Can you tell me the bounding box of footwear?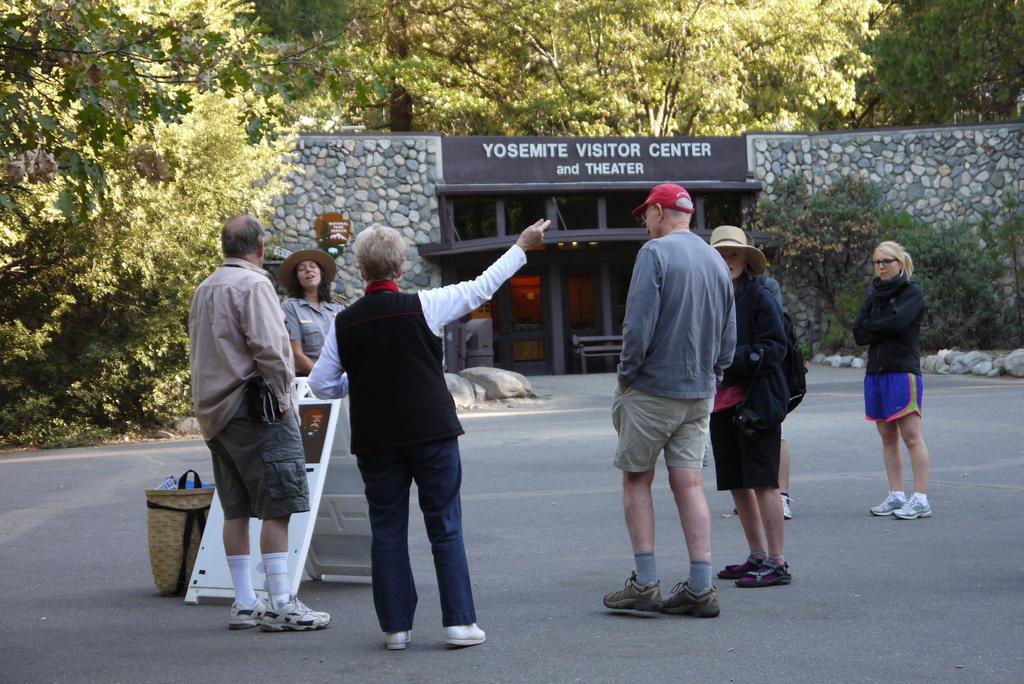
<region>872, 491, 905, 516</region>.
